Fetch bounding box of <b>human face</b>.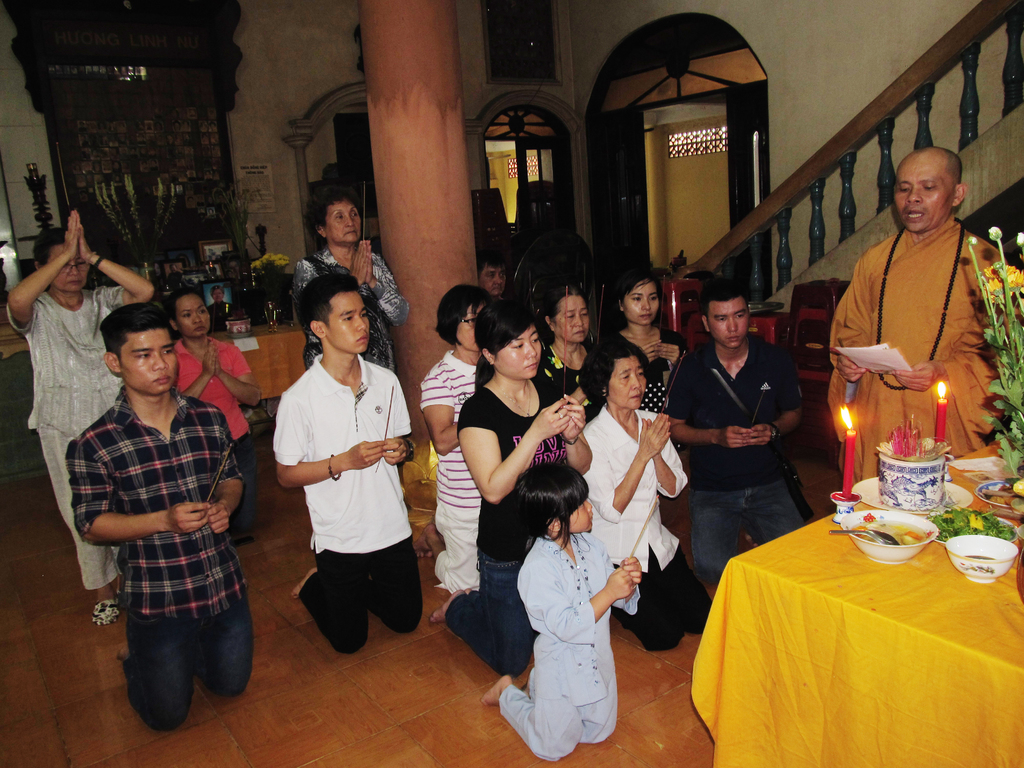
Bbox: detection(123, 325, 179, 393).
